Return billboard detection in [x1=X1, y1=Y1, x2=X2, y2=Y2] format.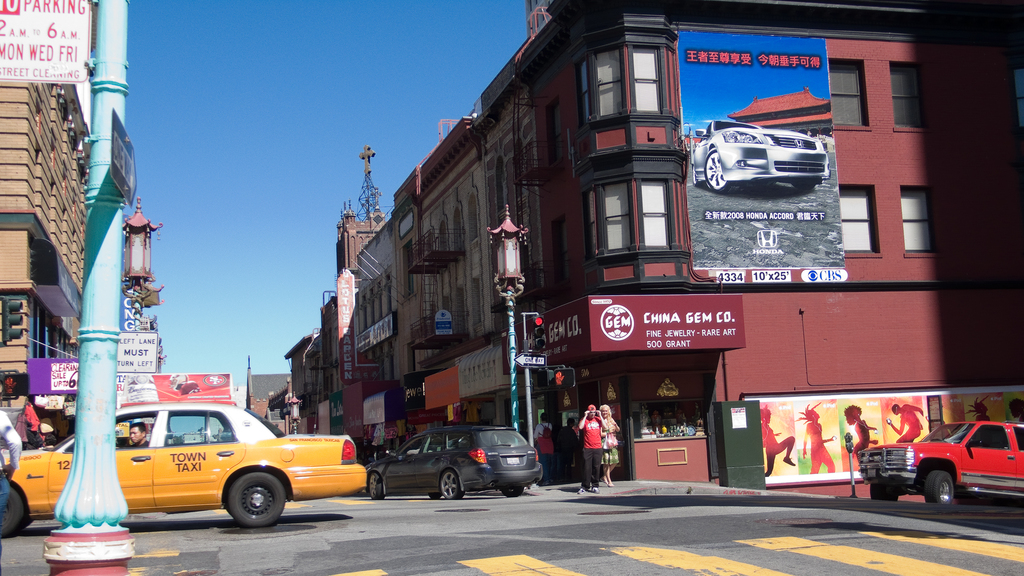
[x1=358, y1=311, x2=394, y2=346].
